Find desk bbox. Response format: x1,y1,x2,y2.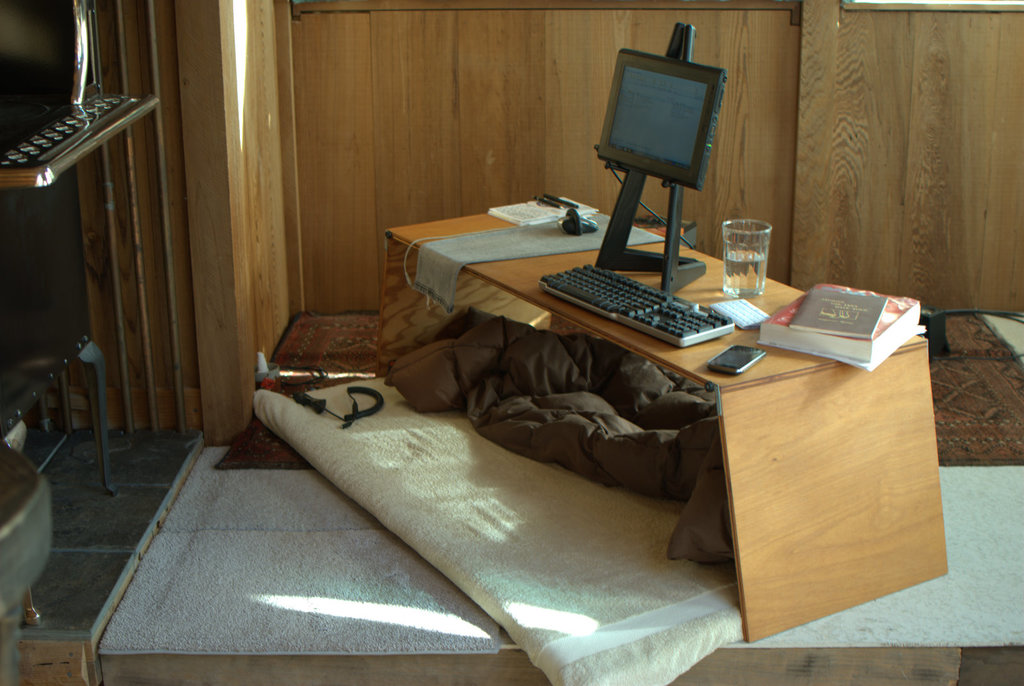
359,189,959,651.
